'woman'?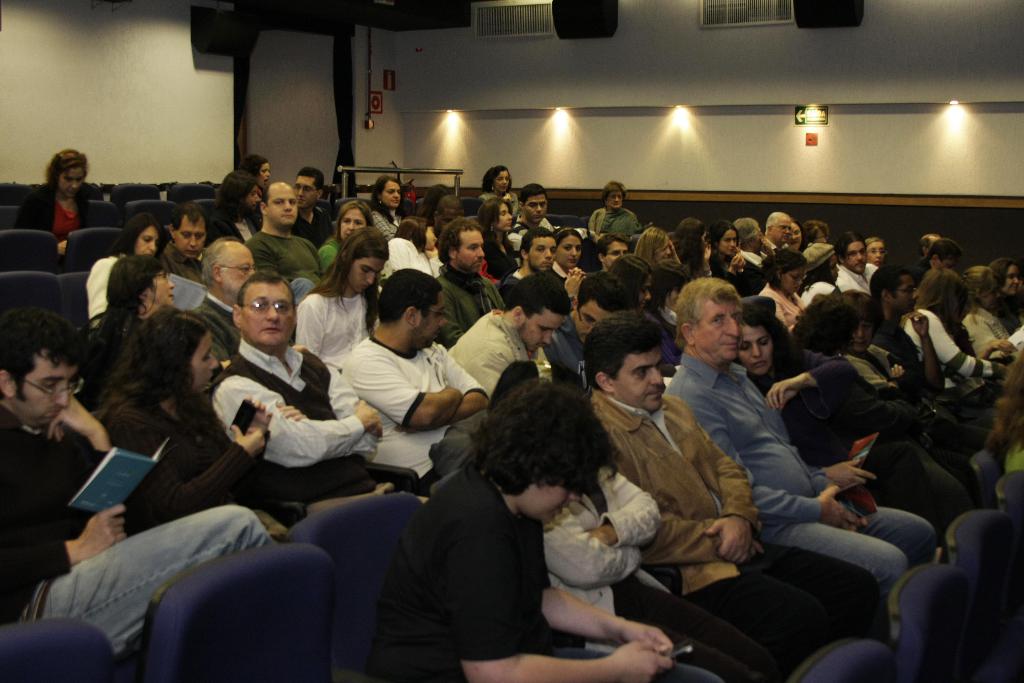
l=78, t=300, r=232, b=527
